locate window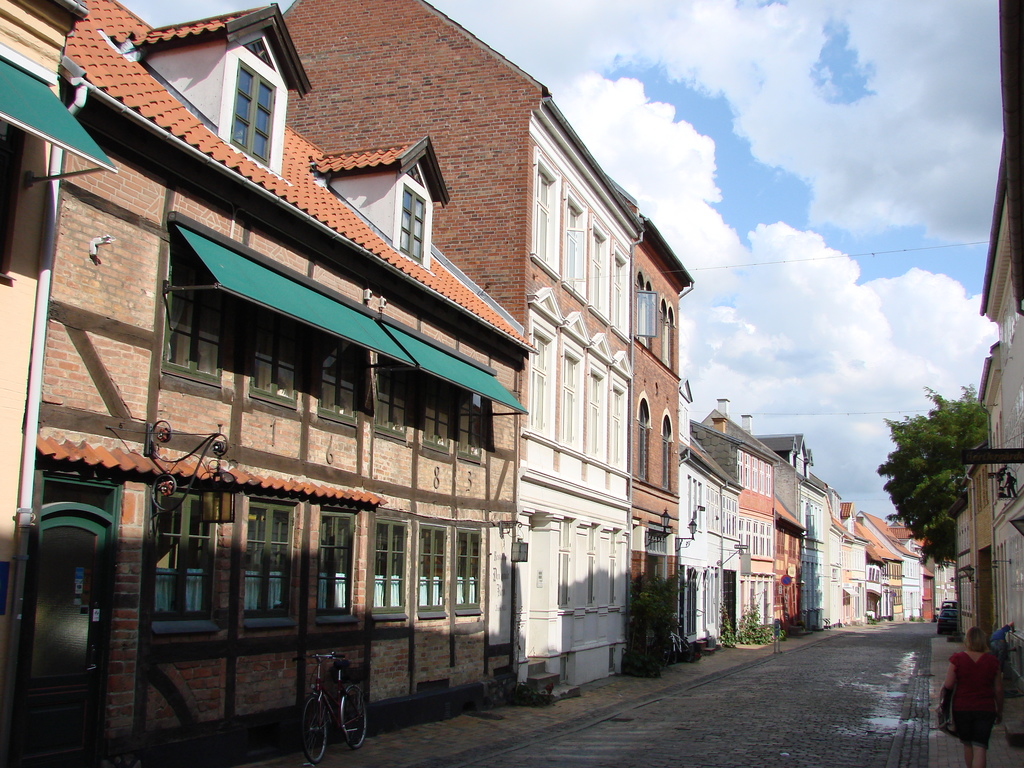
Rect(637, 270, 650, 351)
